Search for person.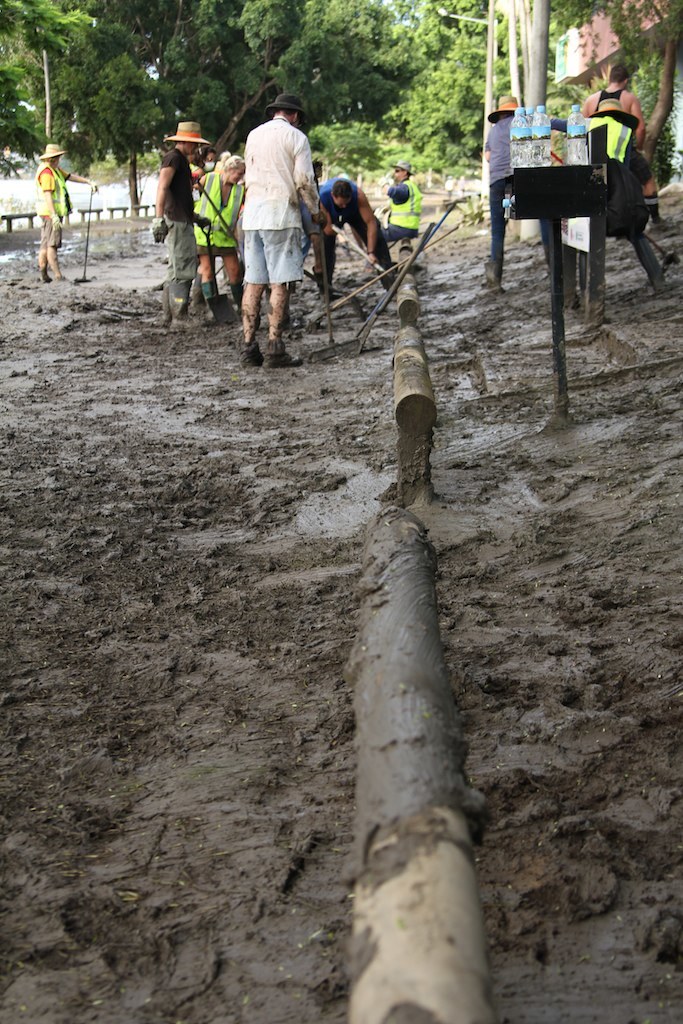
Found at Rect(318, 173, 395, 286).
